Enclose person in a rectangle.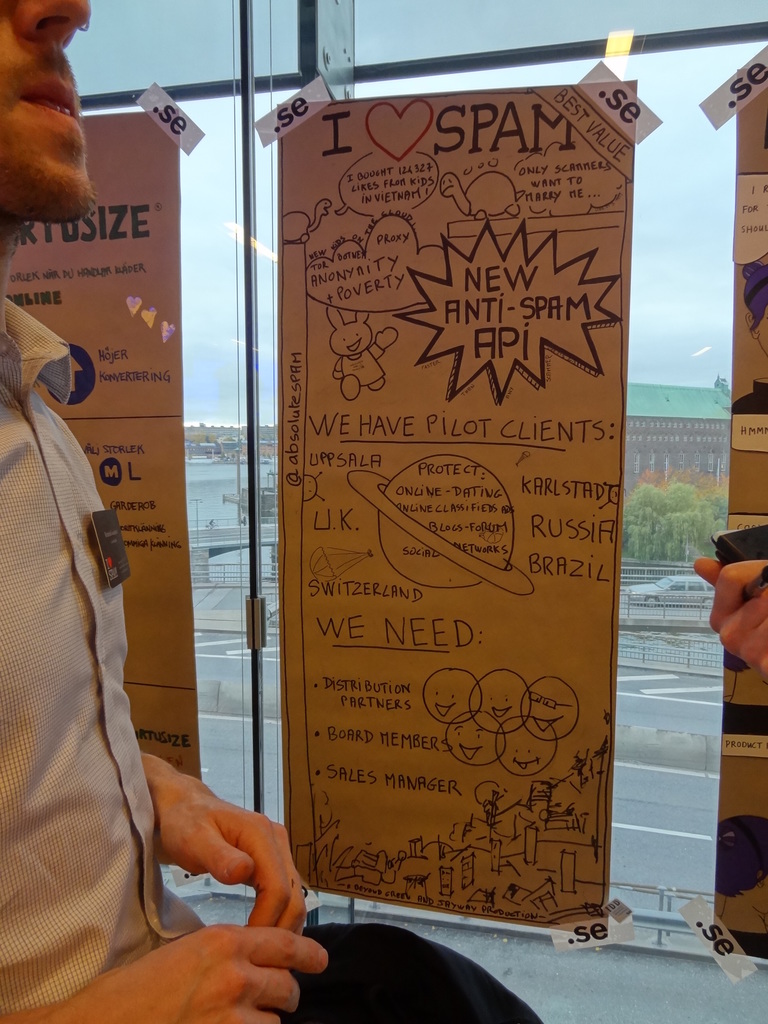
[689, 555, 767, 669].
